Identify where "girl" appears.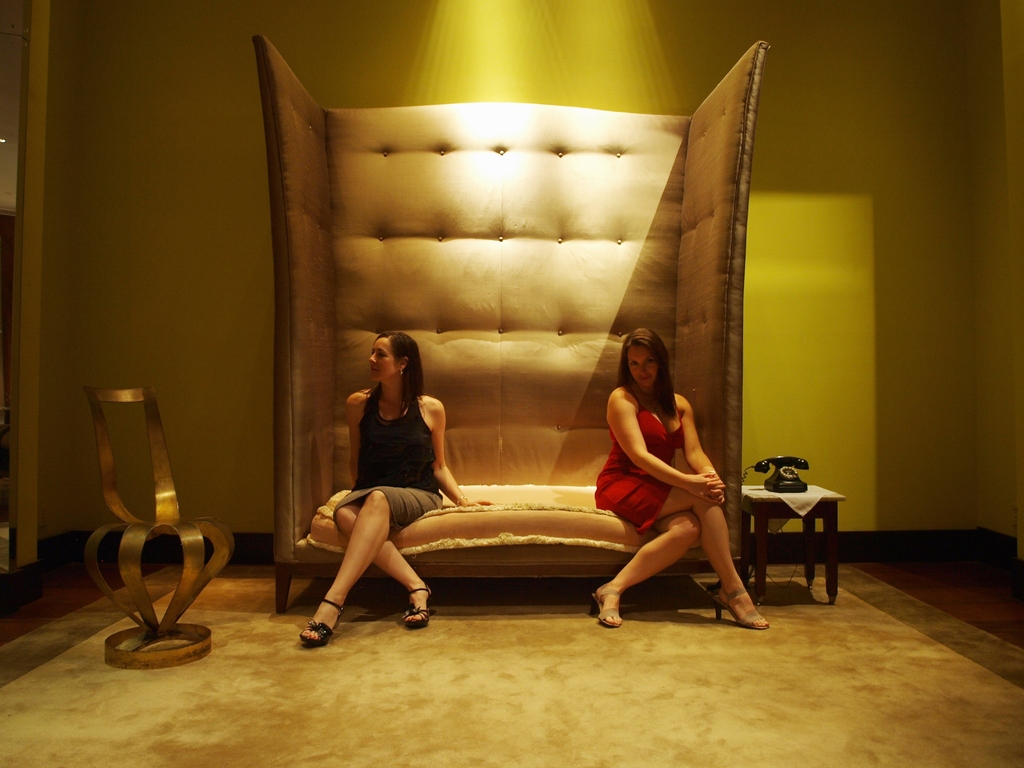
Appears at (296,330,490,646).
